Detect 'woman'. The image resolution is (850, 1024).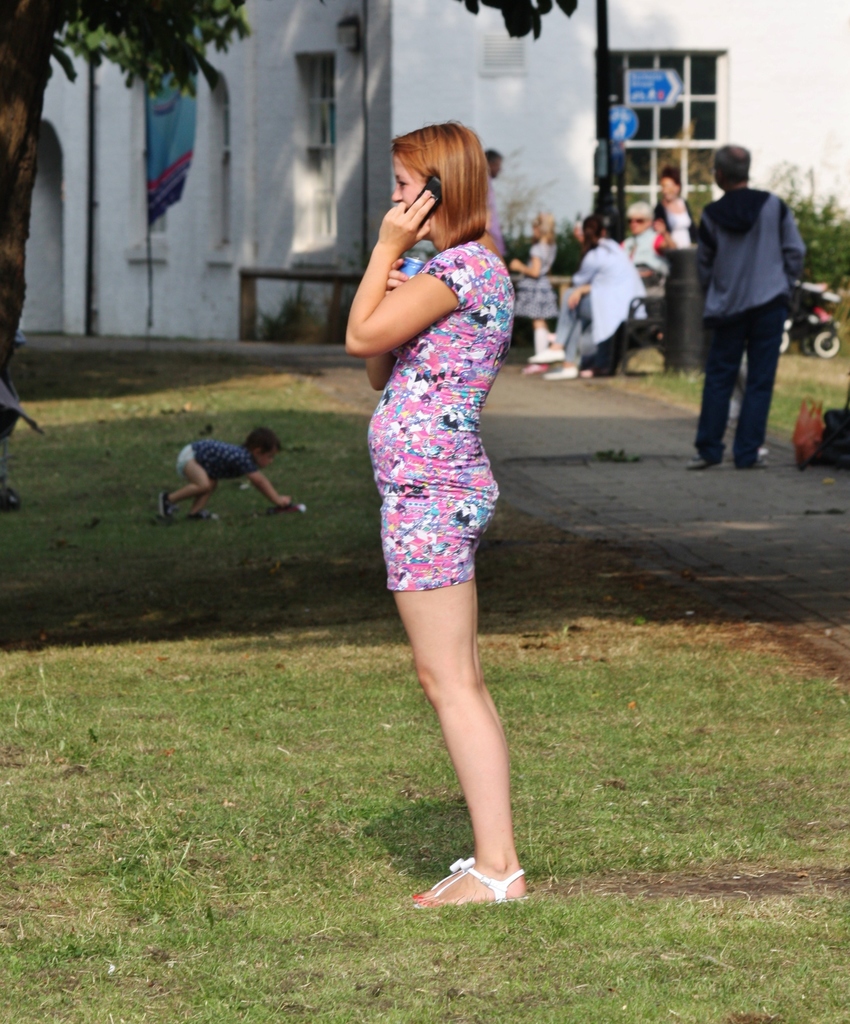
{"left": 506, "top": 205, "right": 562, "bottom": 321}.
